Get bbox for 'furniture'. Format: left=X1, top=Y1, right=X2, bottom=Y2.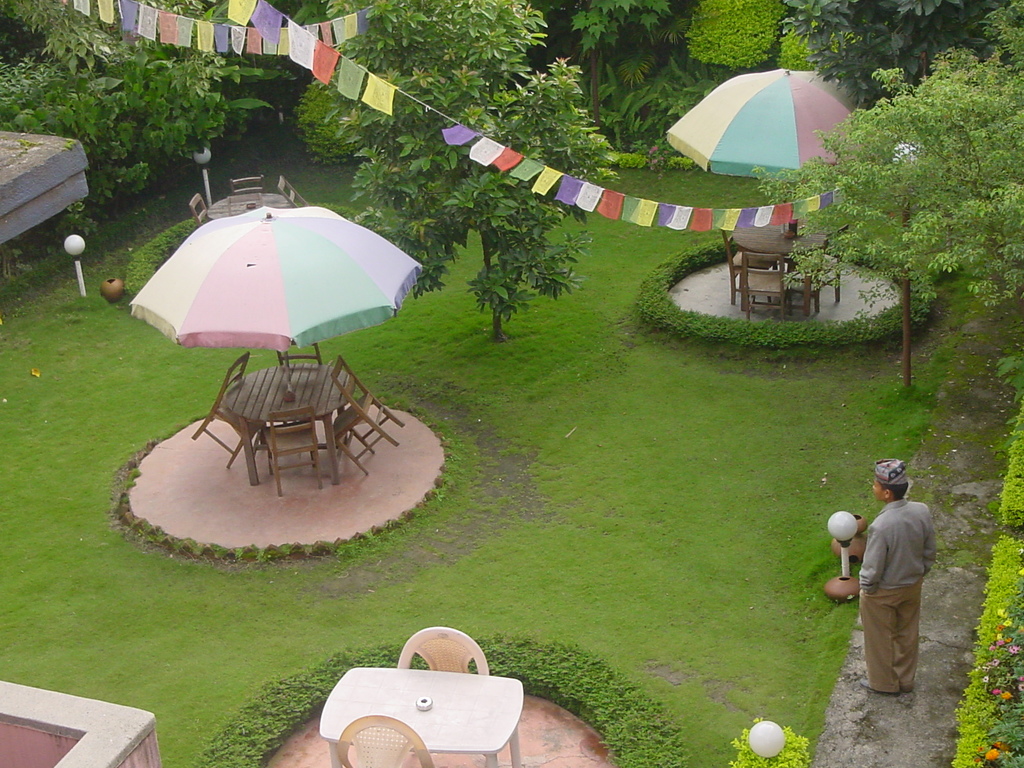
left=189, top=351, right=250, bottom=467.
